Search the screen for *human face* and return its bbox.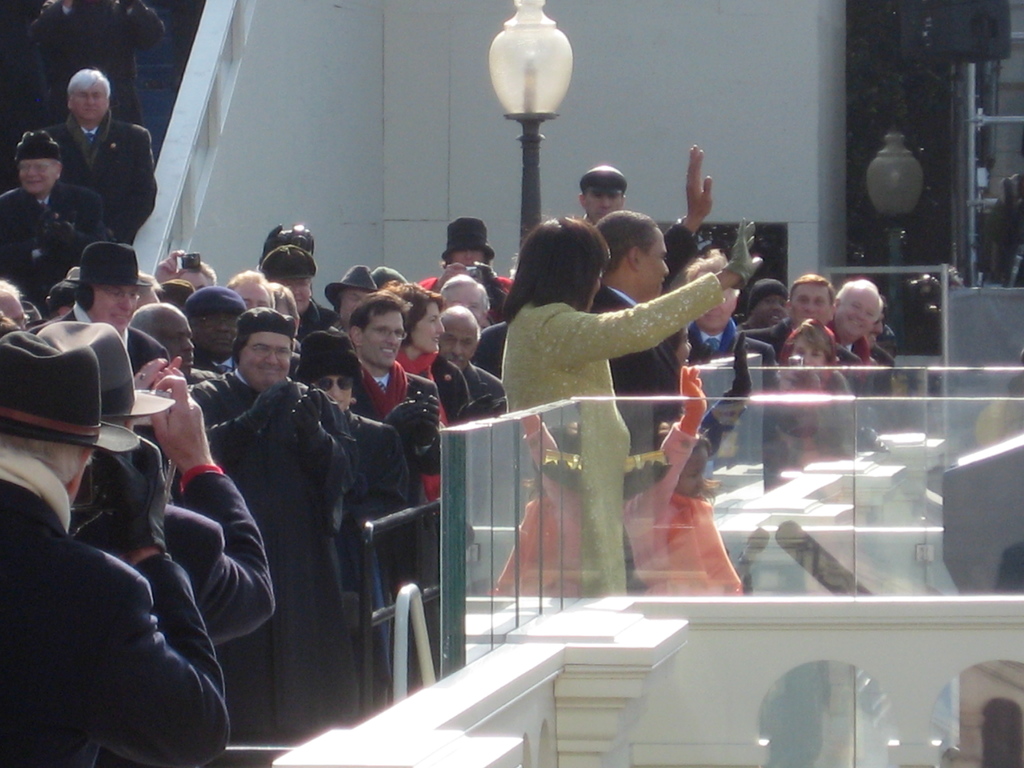
Found: locate(749, 296, 788, 324).
